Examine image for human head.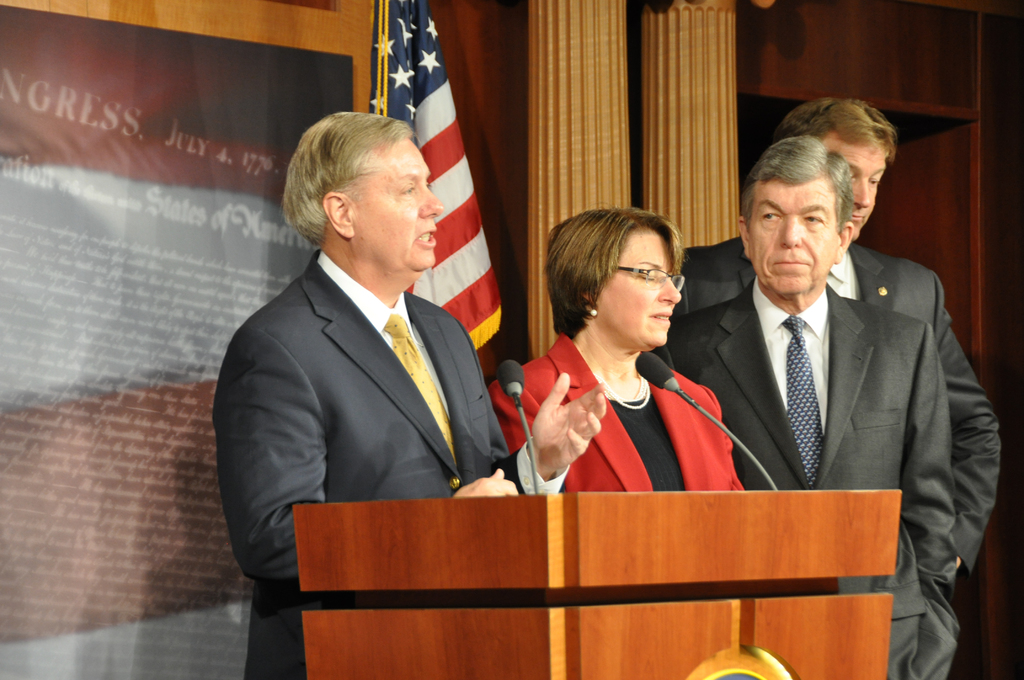
Examination result: [277,106,453,272].
